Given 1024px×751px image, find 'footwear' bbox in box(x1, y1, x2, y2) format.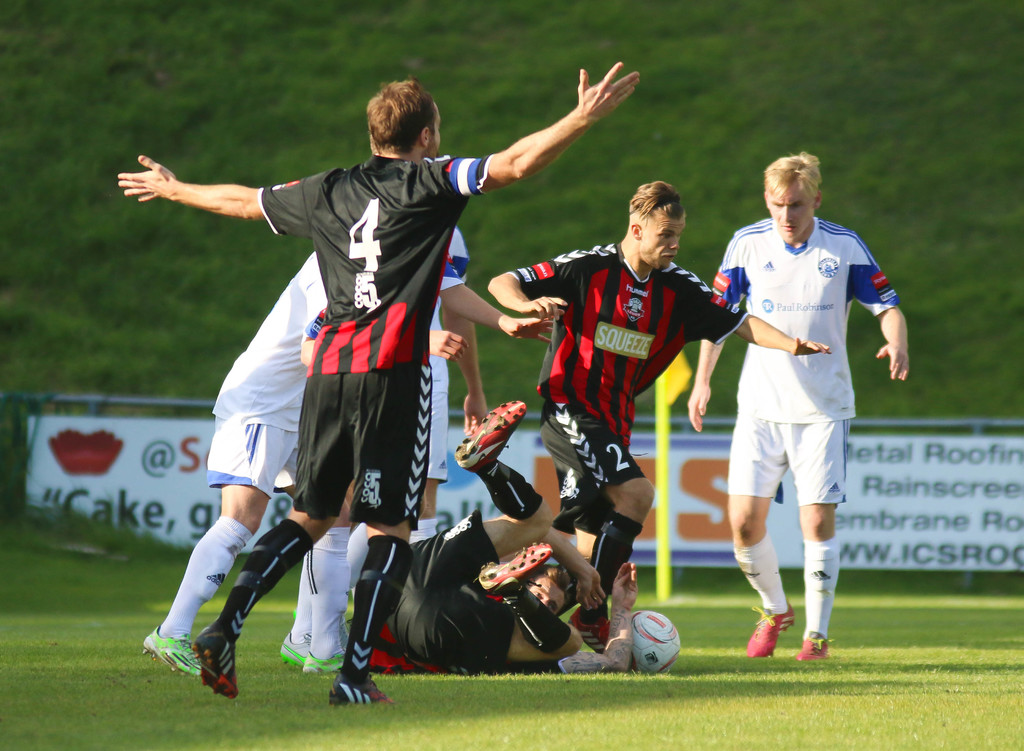
box(474, 542, 553, 594).
